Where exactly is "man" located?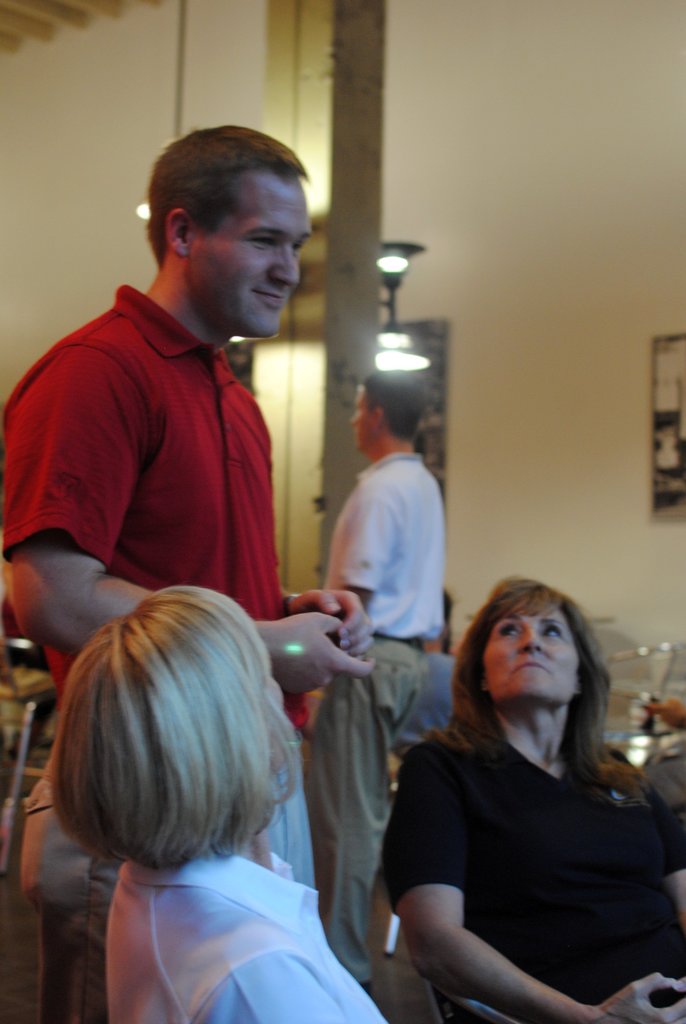
Its bounding box is Rect(305, 369, 441, 991).
